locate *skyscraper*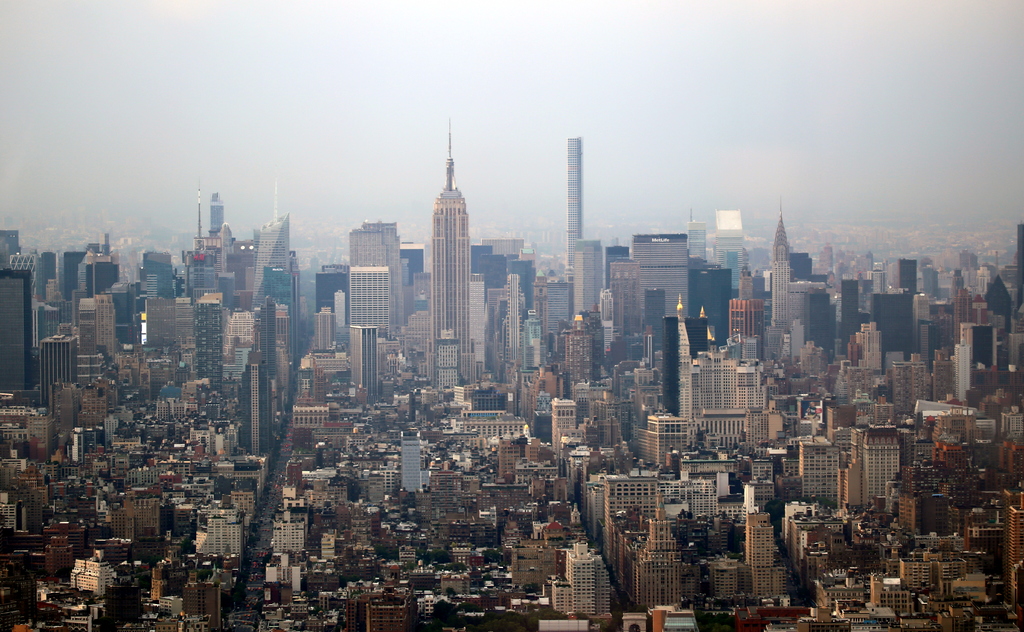
bbox=[614, 257, 649, 341]
